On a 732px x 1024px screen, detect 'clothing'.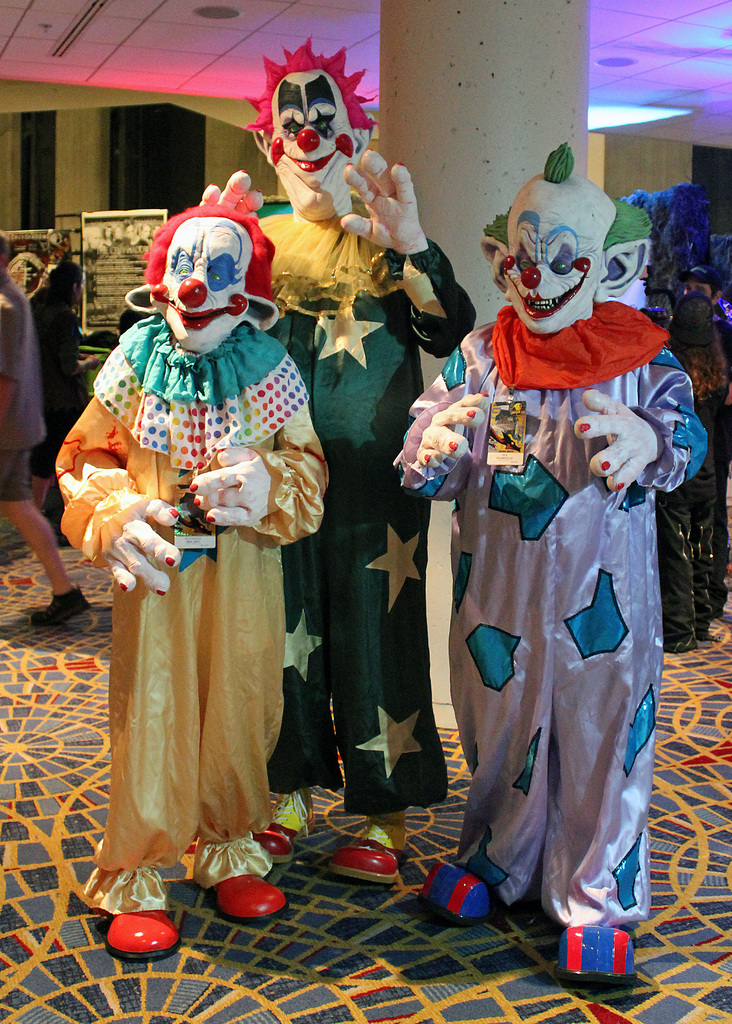
BBox(389, 298, 712, 930).
